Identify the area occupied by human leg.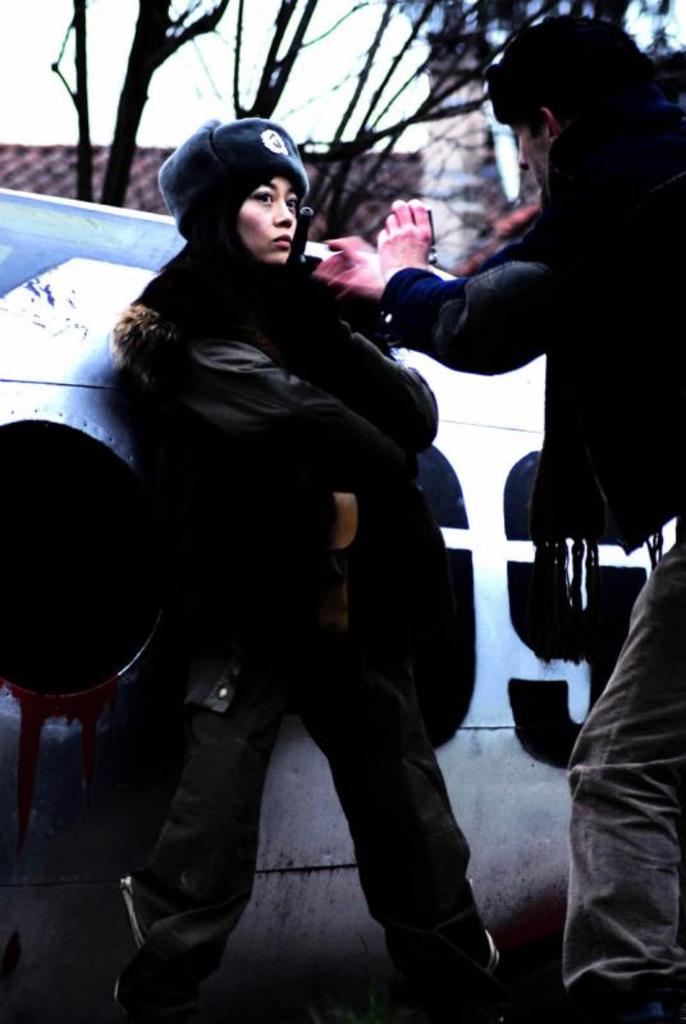
Area: x1=347 y1=687 x2=481 y2=1023.
